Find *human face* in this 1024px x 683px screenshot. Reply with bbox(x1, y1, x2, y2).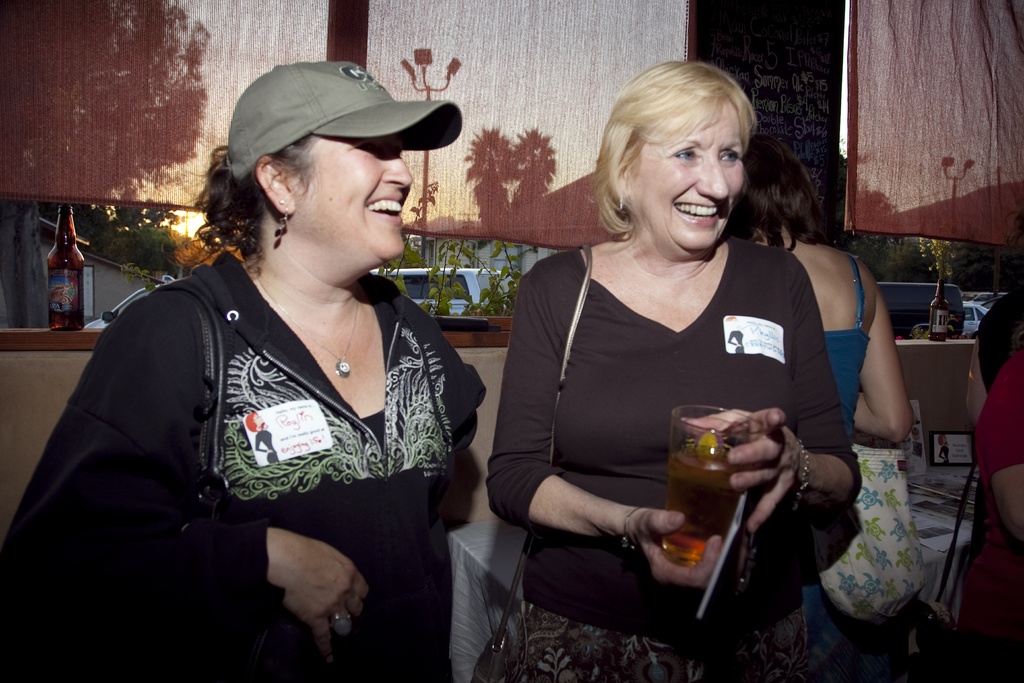
bbox(286, 137, 417, 273).
